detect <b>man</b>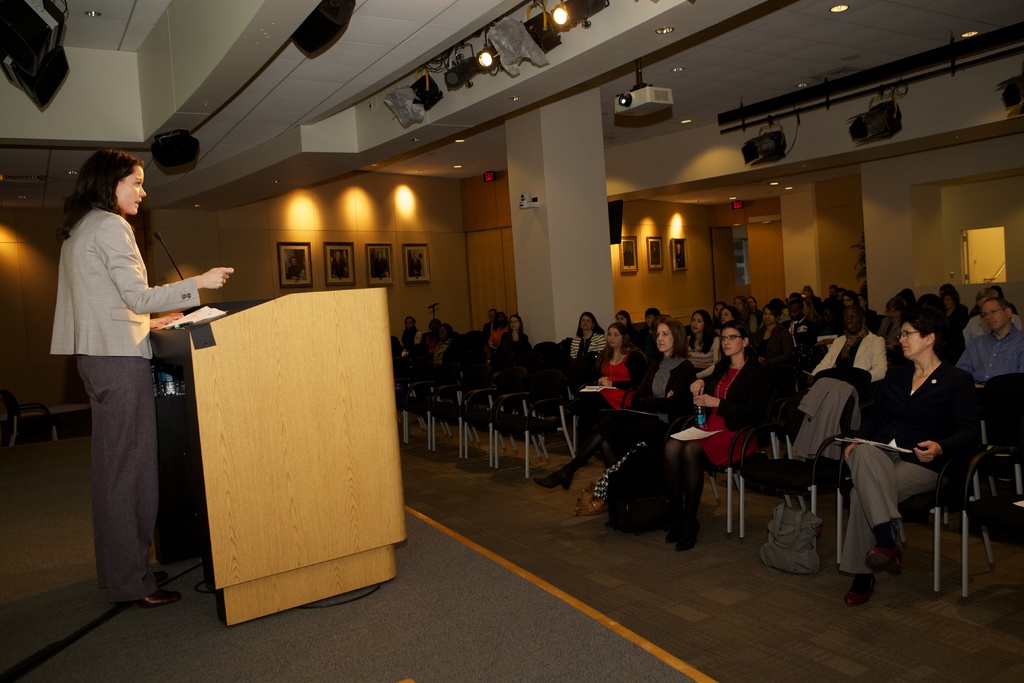
x1=964, y1=288, x2=1022, y2=353
